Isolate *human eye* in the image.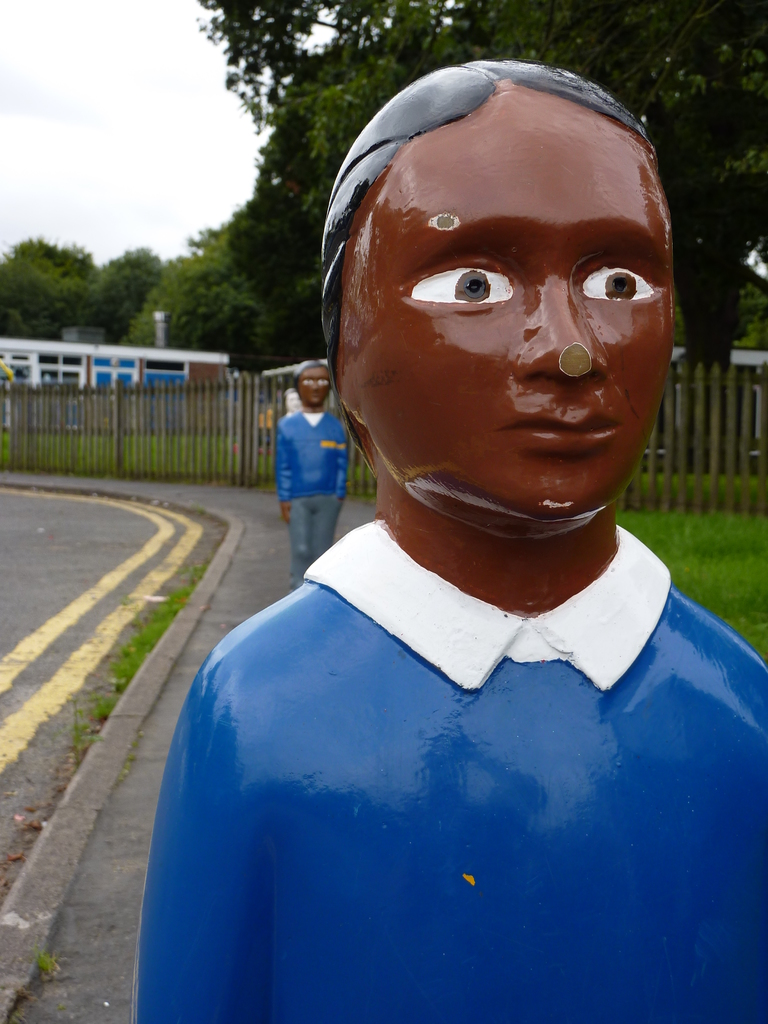
Isolated region: {"left": 572, "top": 255, "right": 673, "bottom": 316}.
